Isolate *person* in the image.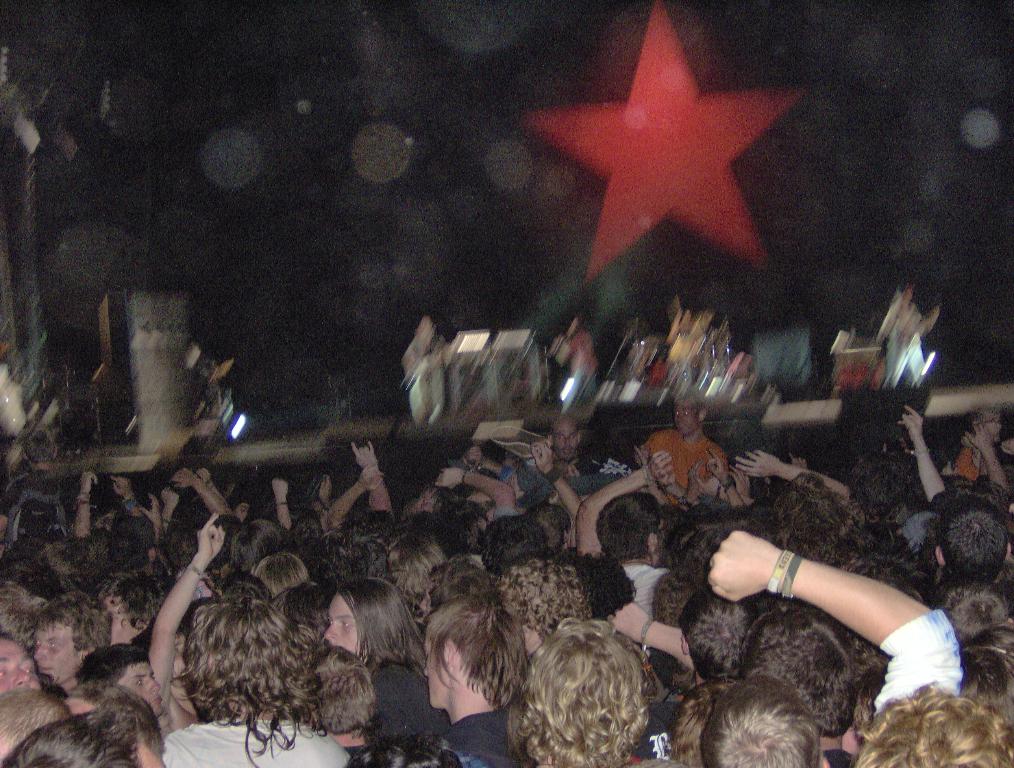
Isolated region: 741,575,841,752.
